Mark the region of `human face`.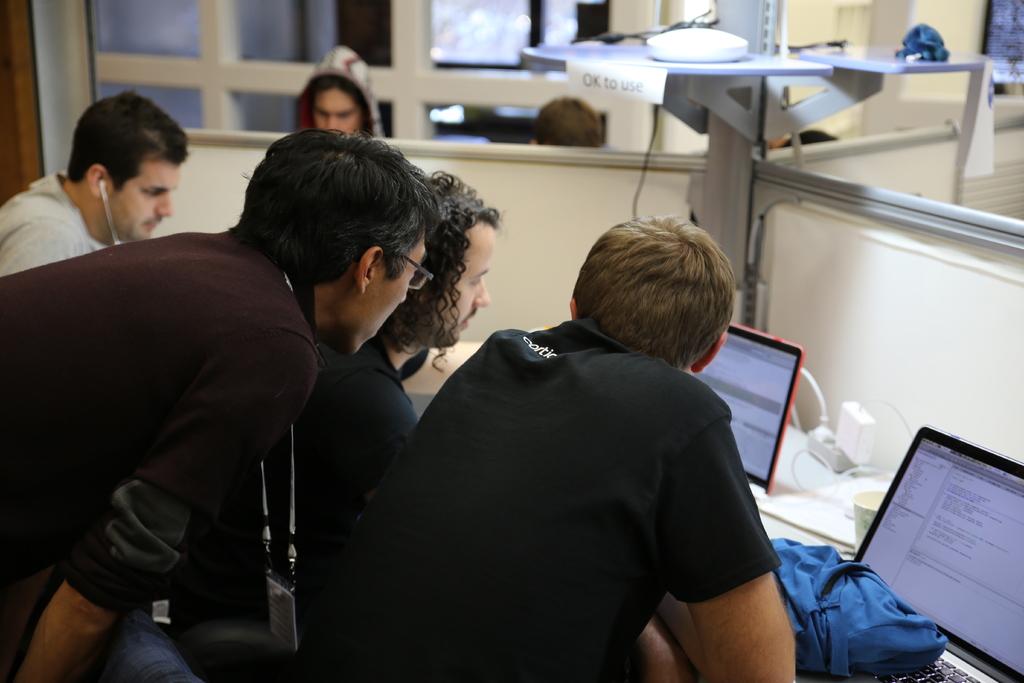
Region: bbox(107, 158, 183, 240).
